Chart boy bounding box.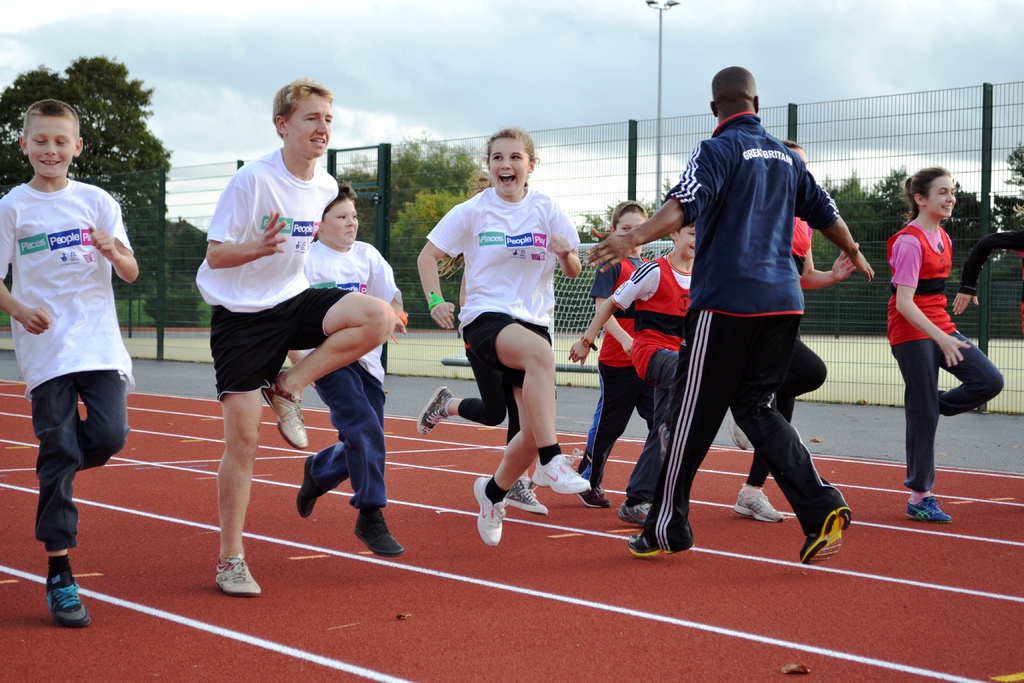
Charted: [0, 85, 150, 621].
